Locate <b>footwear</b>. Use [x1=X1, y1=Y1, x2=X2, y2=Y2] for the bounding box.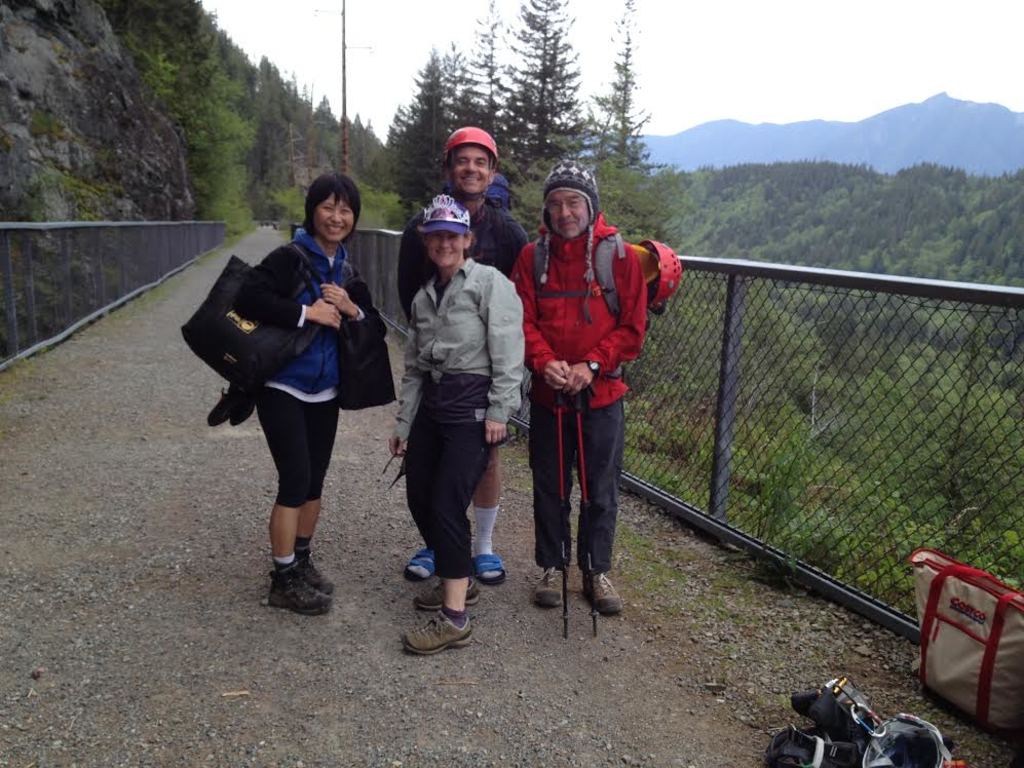
[x1=528, y1=561, x2=556, y2=604].
